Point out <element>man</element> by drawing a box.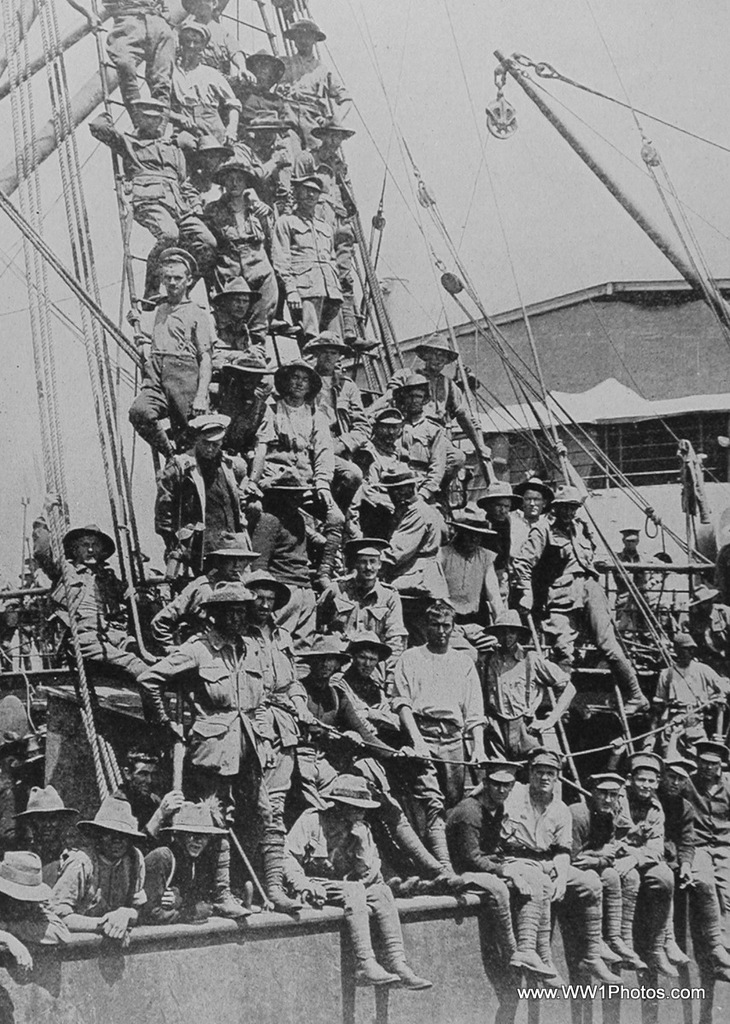
90/115/216/265.
